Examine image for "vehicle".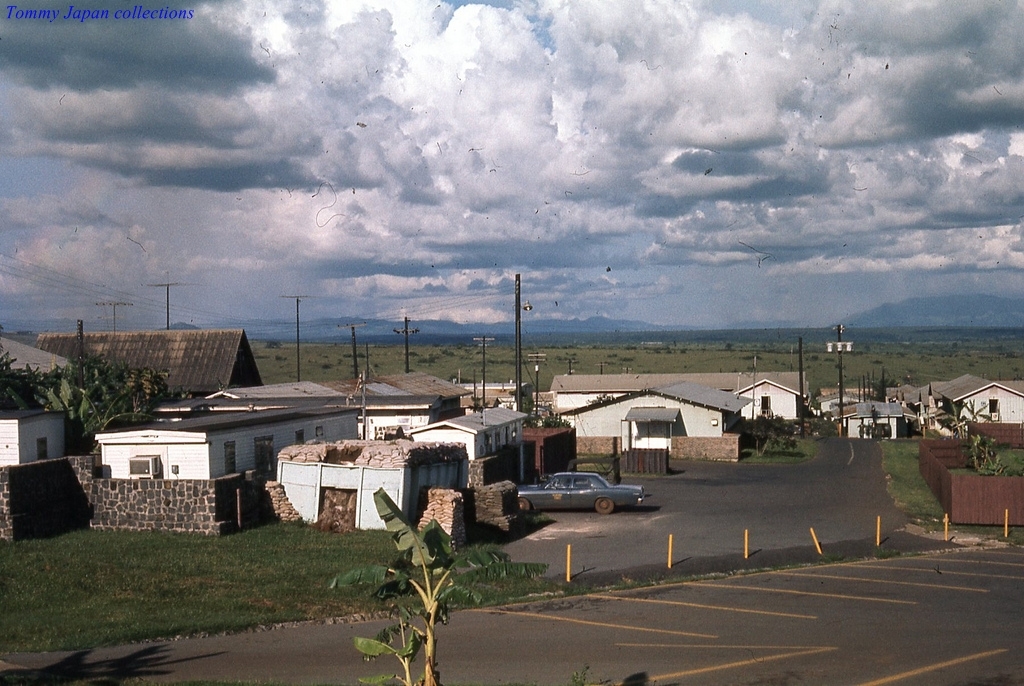
Examination result: pyautogui.locateOnScreen(520, 470, 644, 514).
